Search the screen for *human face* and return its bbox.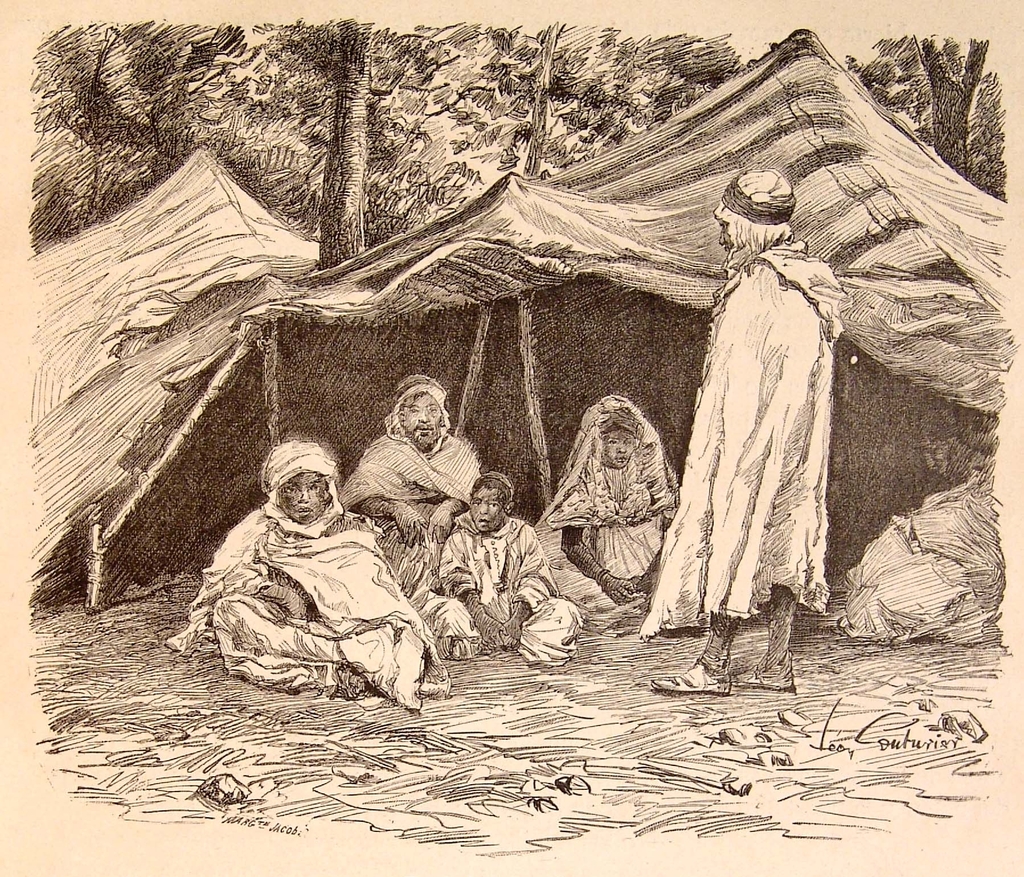
Found: Rect(718, 215, 733, 253).
